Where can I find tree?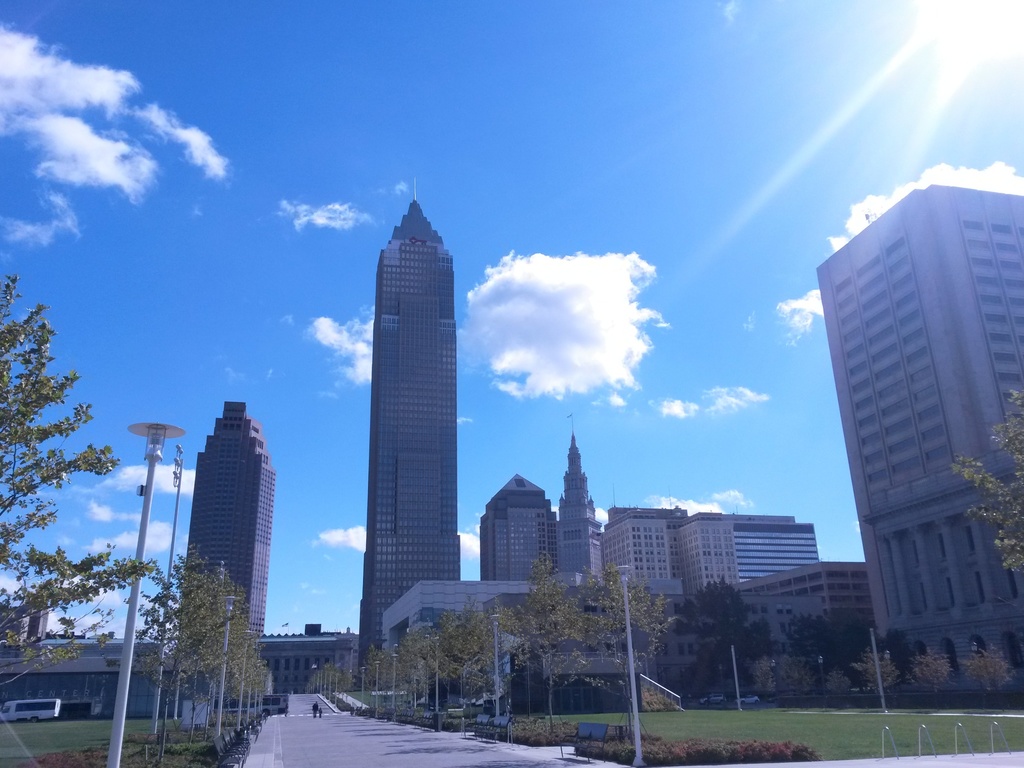
You can find it at rect(943, 376, 1023, 595).
